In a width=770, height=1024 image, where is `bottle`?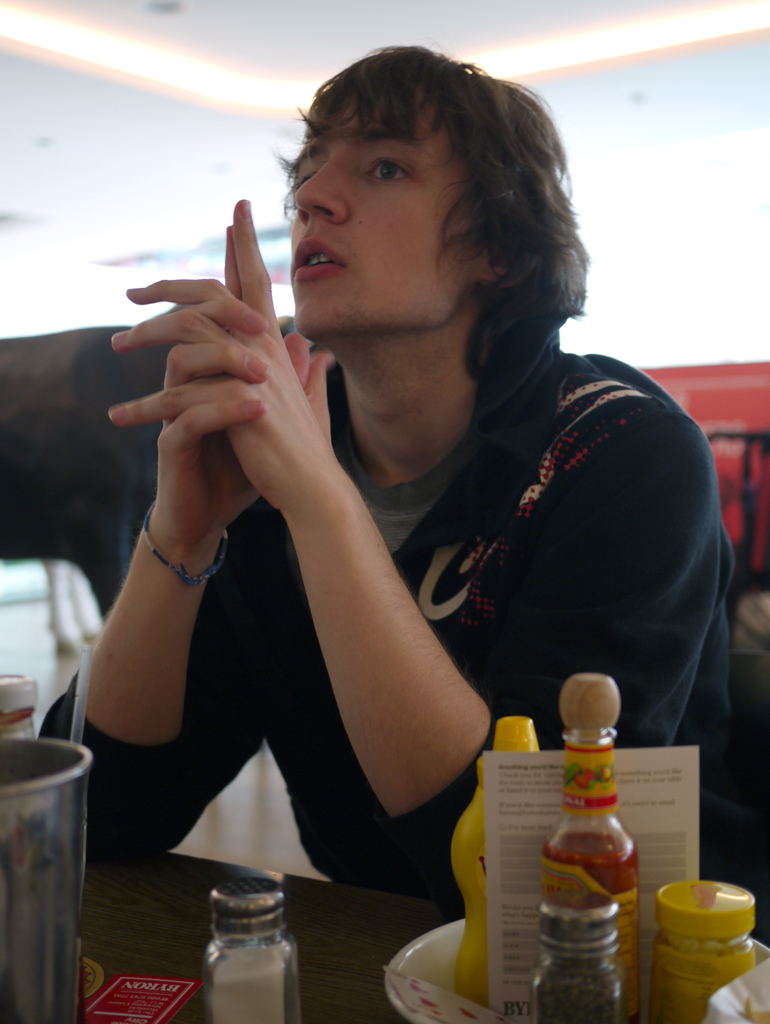
box=[532, 676, 639, 1023].
